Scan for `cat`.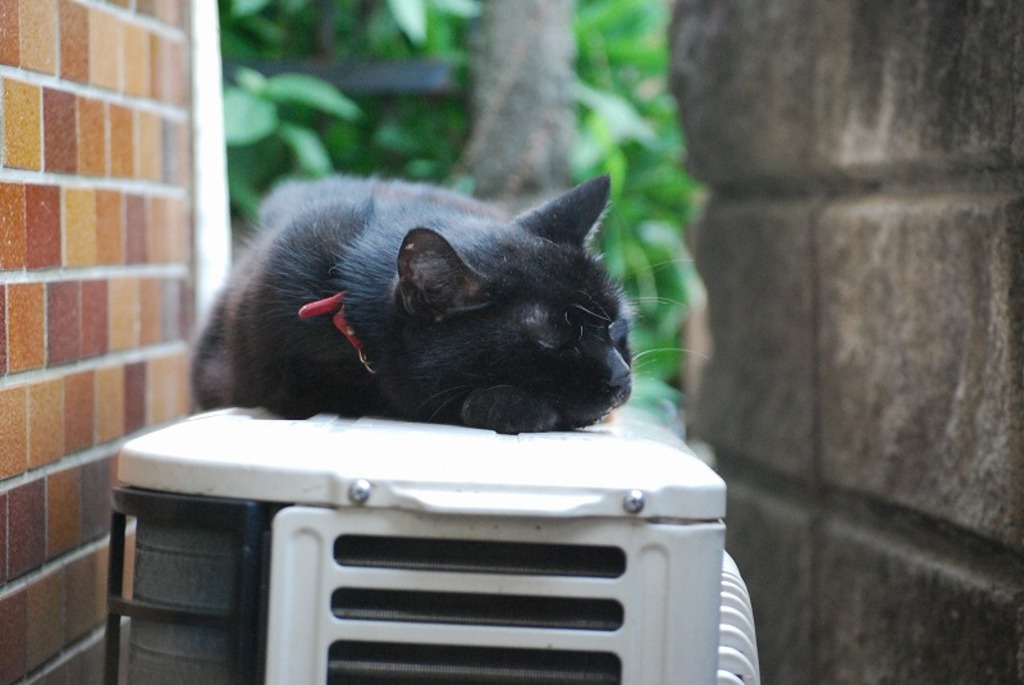
Scan result: Rect(186, 172, 721, 452).
